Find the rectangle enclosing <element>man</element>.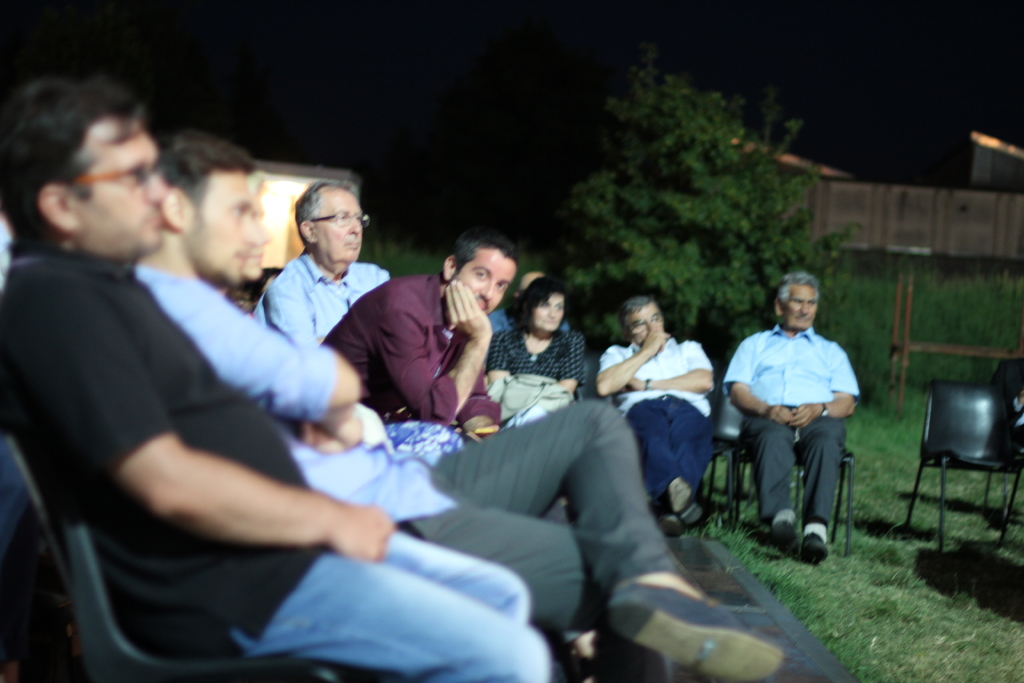
[135, 120, 787, 682].
